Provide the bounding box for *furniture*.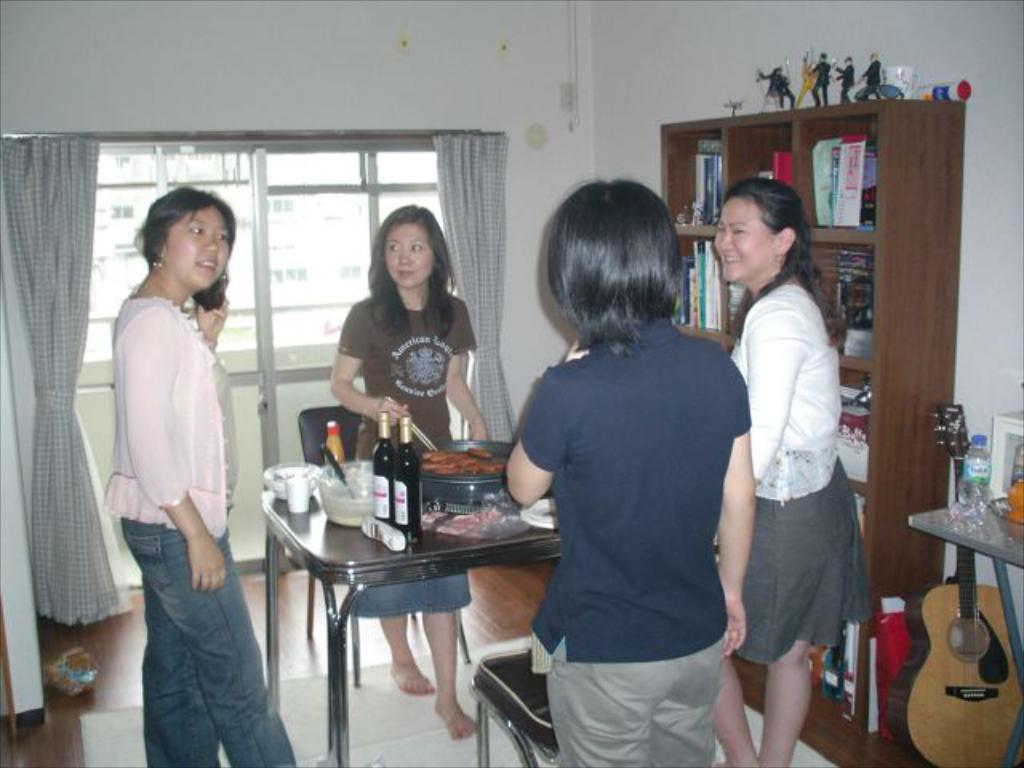
<region>264, 458, 566, 766</region>.
